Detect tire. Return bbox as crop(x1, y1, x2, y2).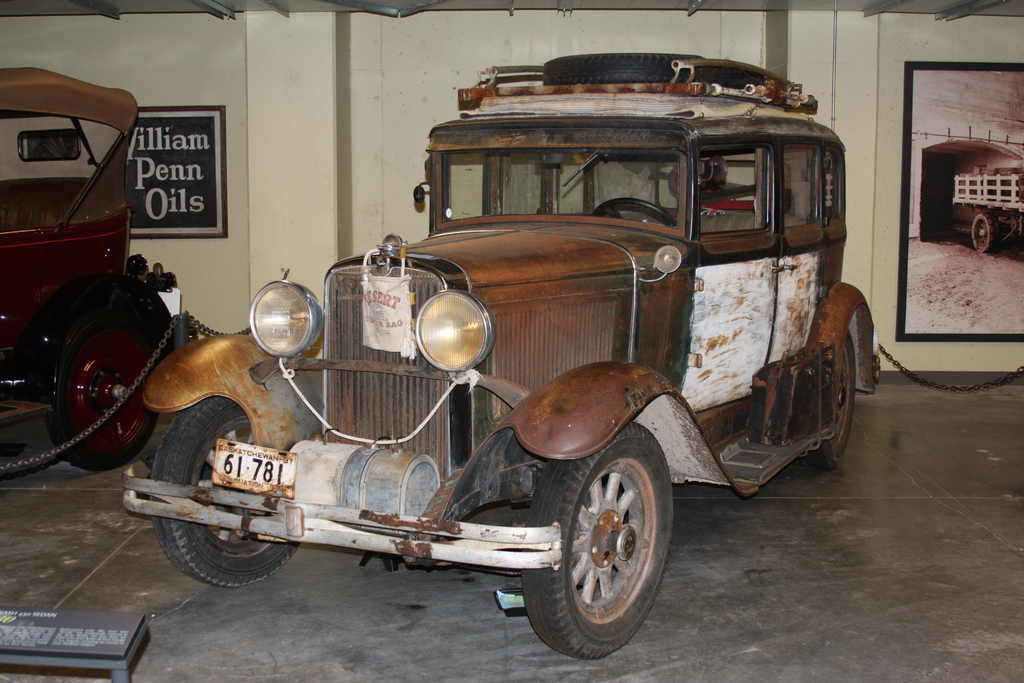
crop(31, 276, 160, 482).
